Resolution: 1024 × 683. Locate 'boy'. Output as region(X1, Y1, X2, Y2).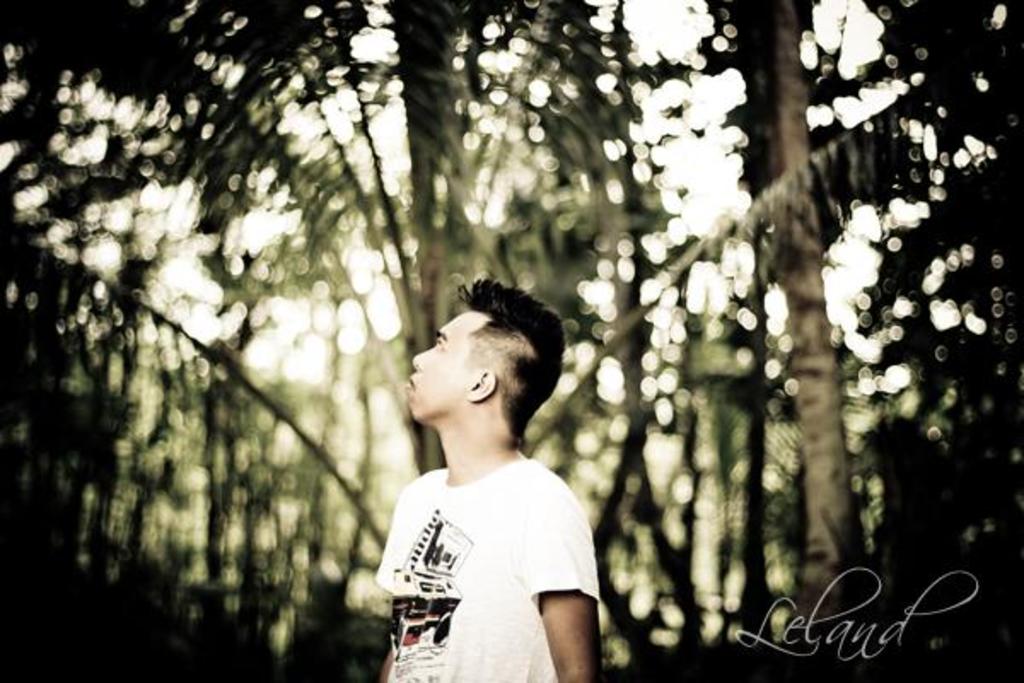
region(353, 261, 611, 678).
